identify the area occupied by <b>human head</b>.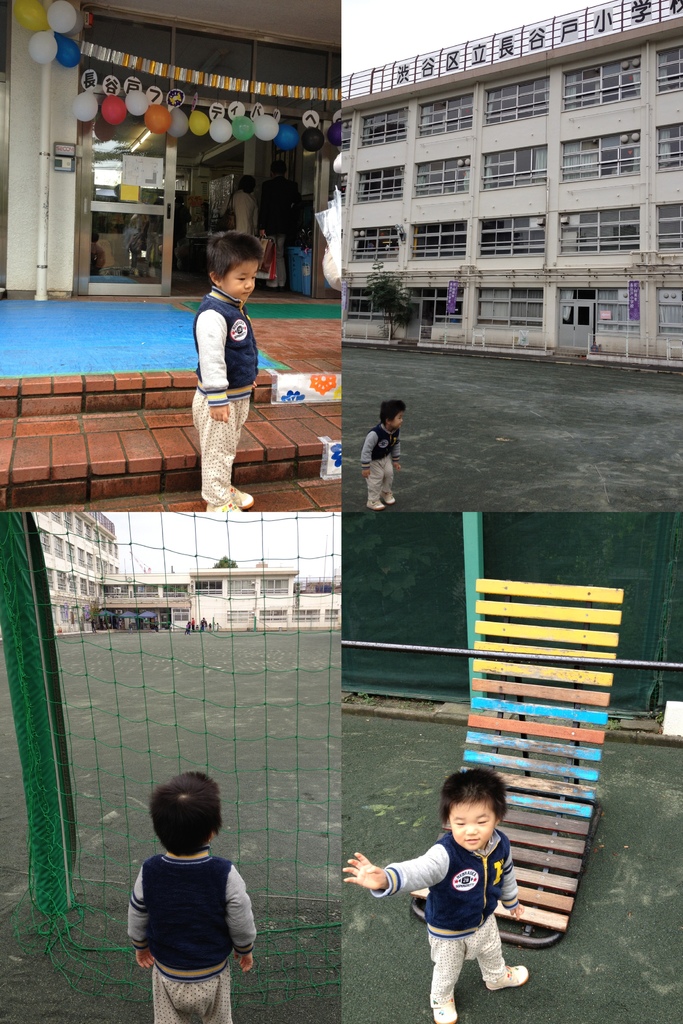
Area: 379,396,404,431.
